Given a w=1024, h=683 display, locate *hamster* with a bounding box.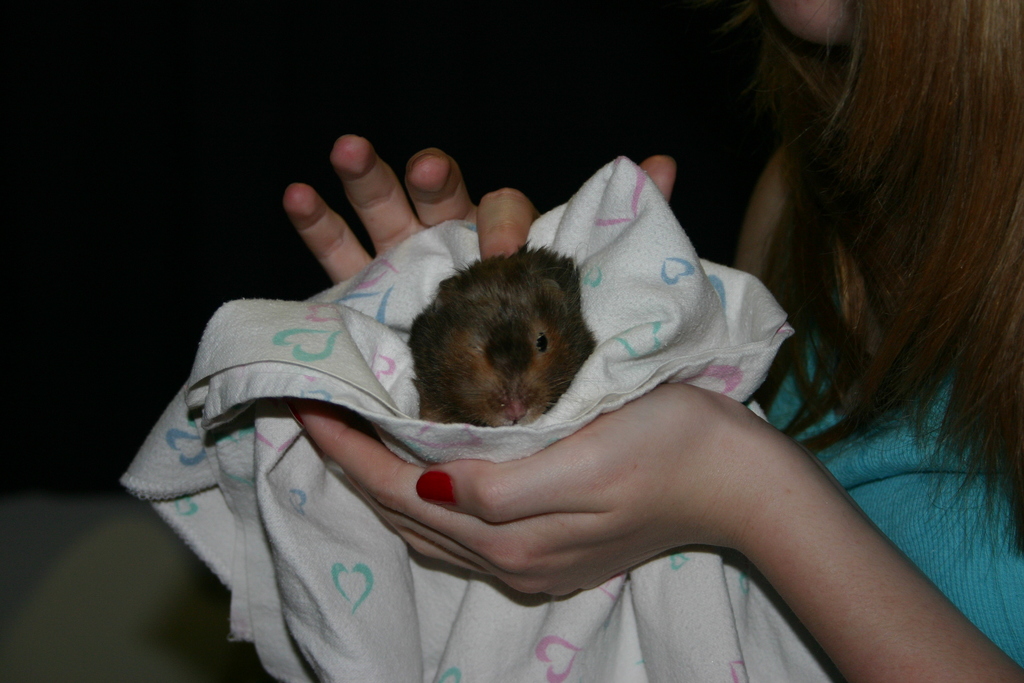
Located: left=399, top=241, right=604, bottom=436.
